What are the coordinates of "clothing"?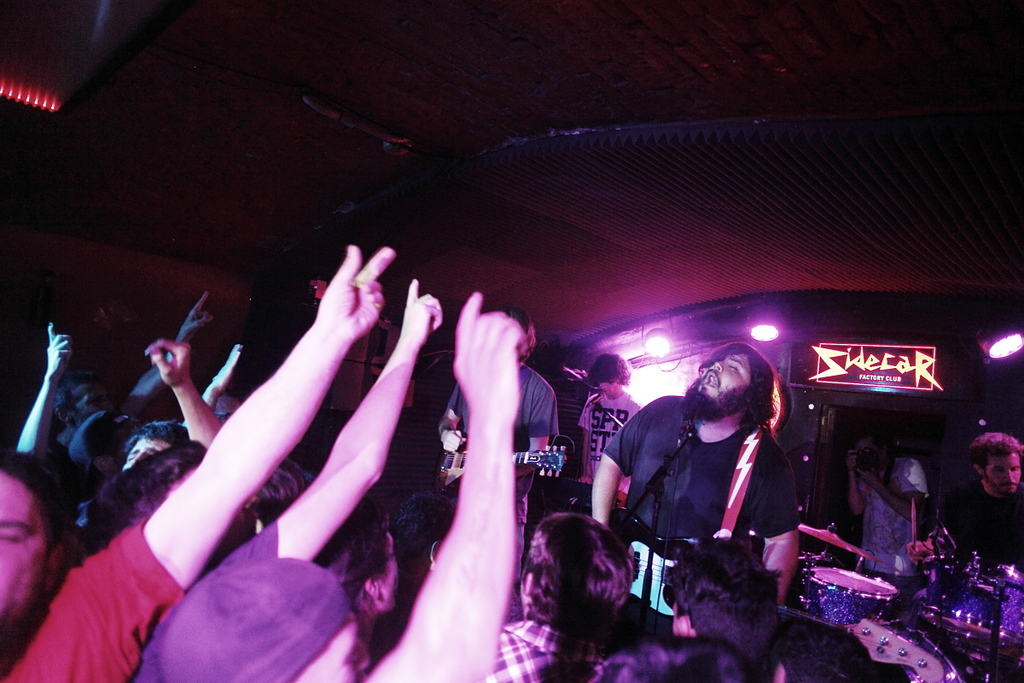
<region>939, 472, 1019, 575</region>.
